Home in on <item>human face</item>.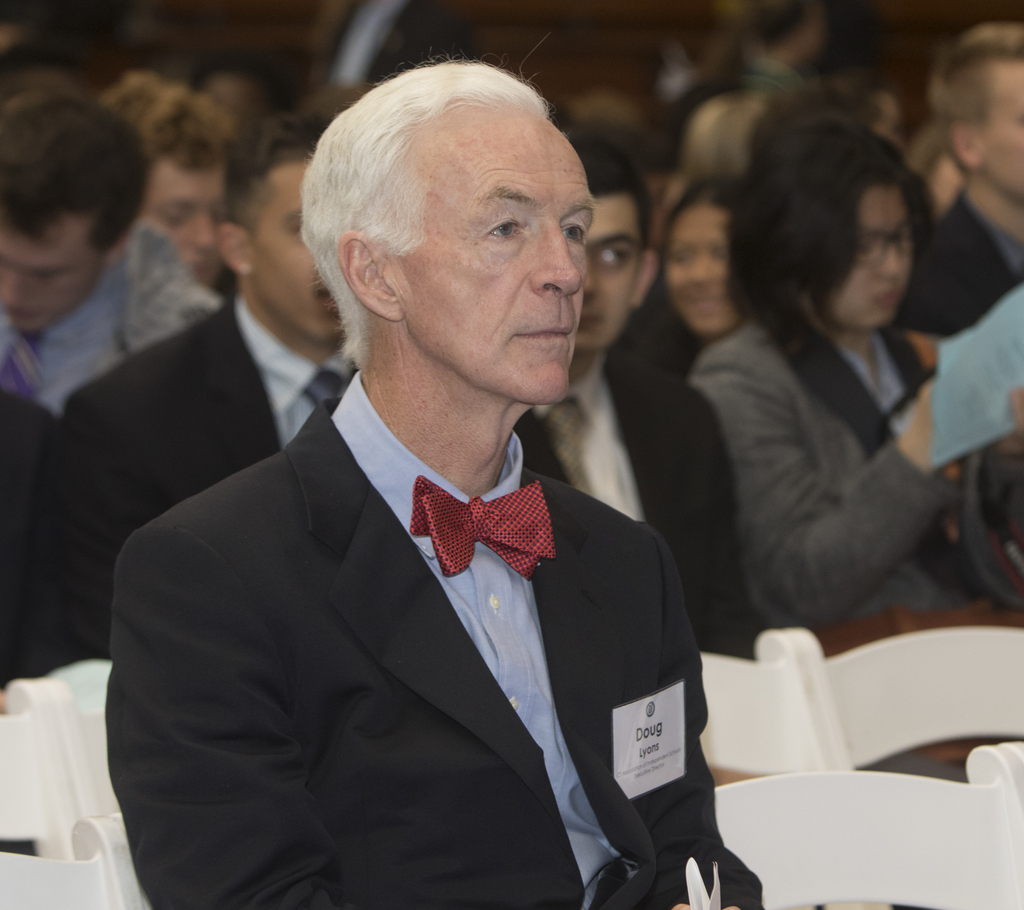
Homed in at pyautogui.locateOnScreen(395, 94, 596, 400).
